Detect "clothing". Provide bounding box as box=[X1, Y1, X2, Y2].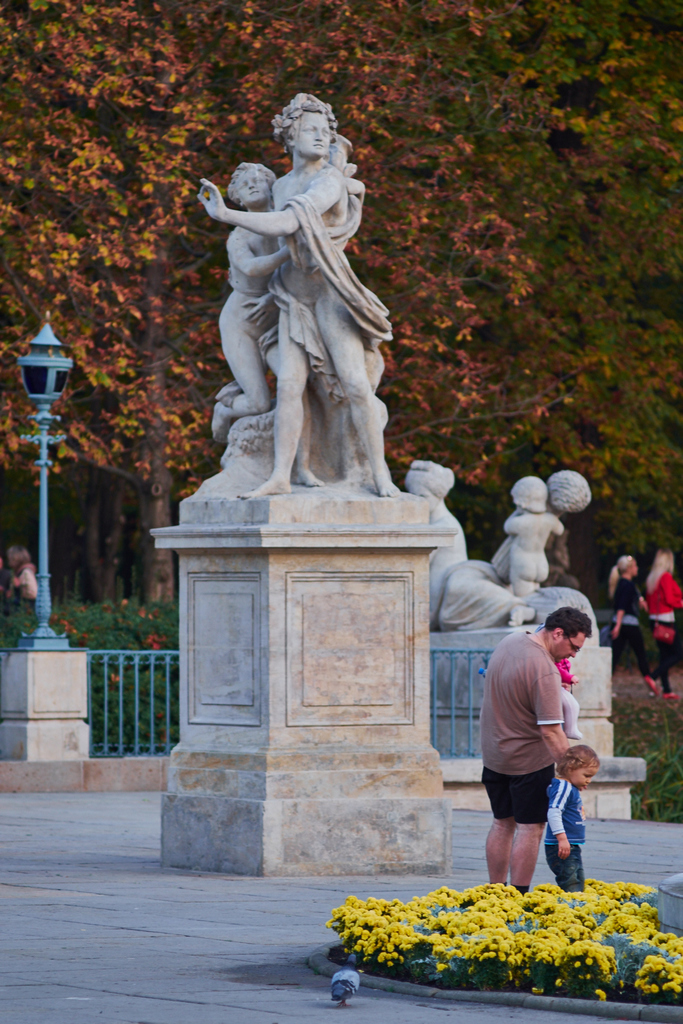
box=[541, 781, 589, 895].
